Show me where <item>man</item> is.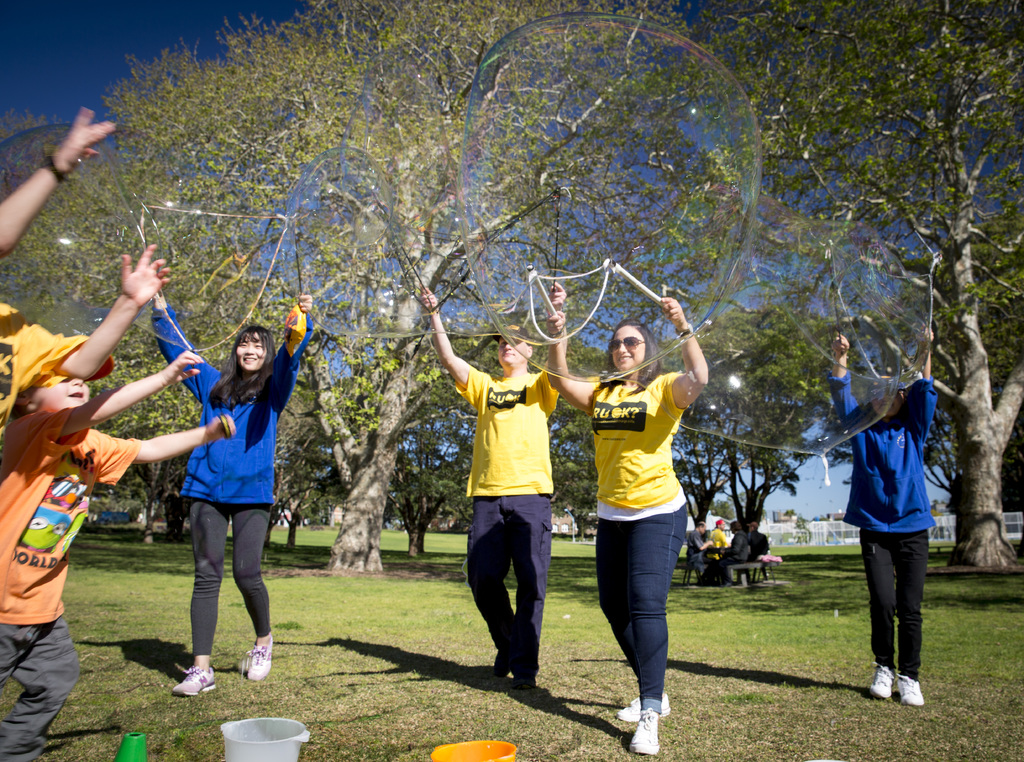
<item>man</item> is at {"x1": 717, "y1": 524, "x2": 750, "y2": 582}.
